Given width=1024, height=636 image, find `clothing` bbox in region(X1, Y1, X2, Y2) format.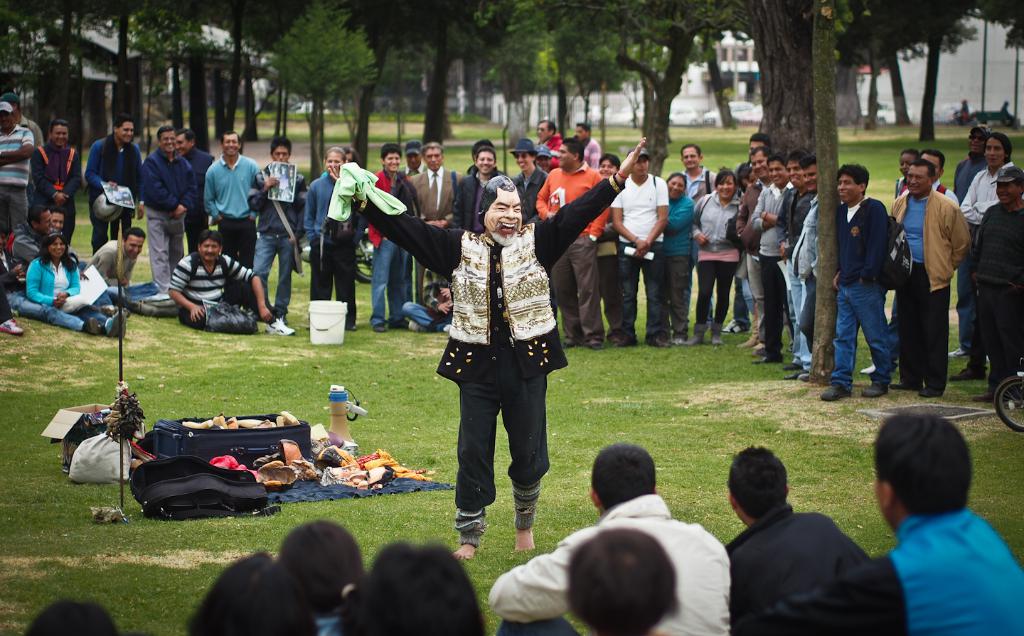
region(38, 209, 75, 234).
